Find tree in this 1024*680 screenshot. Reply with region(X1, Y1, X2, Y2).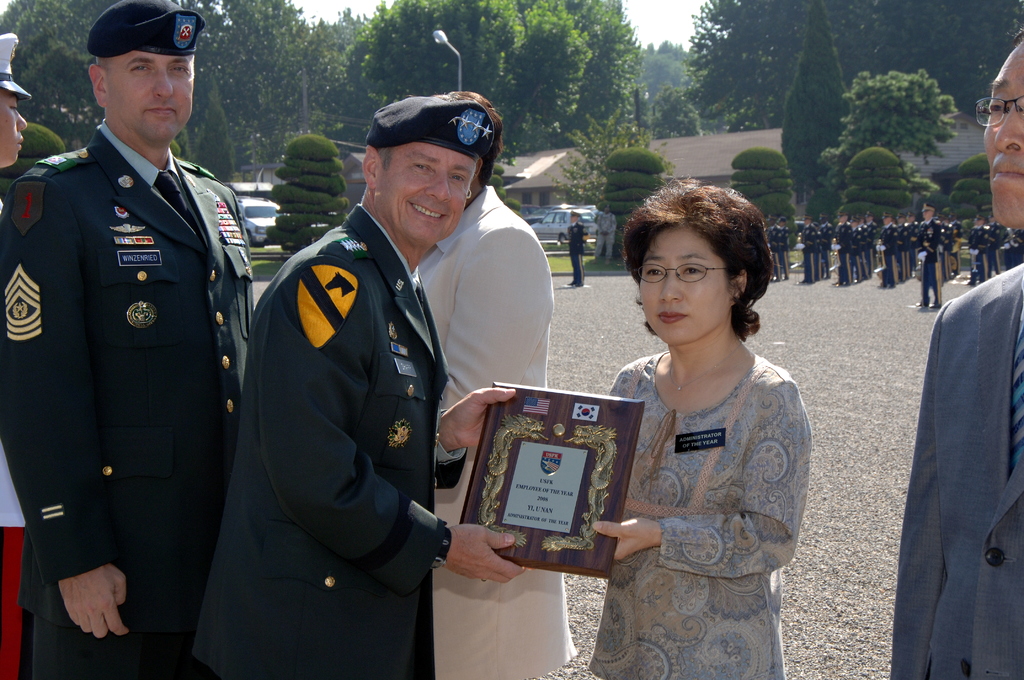
region(774, 3, 846, 197).
